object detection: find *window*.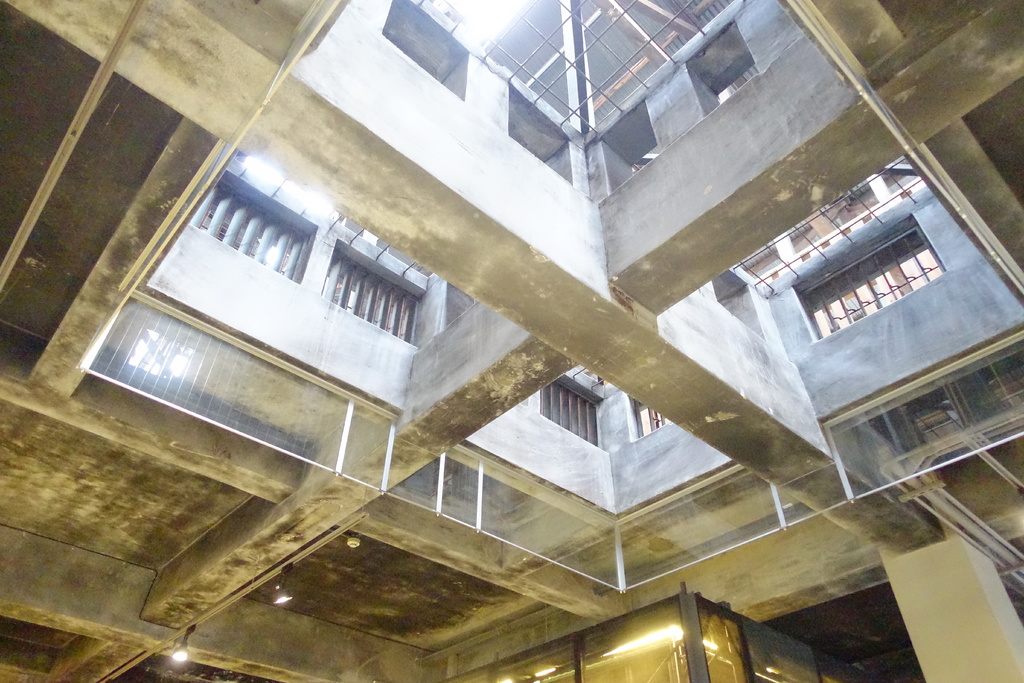
Rect(321, 245, 424, 347).
